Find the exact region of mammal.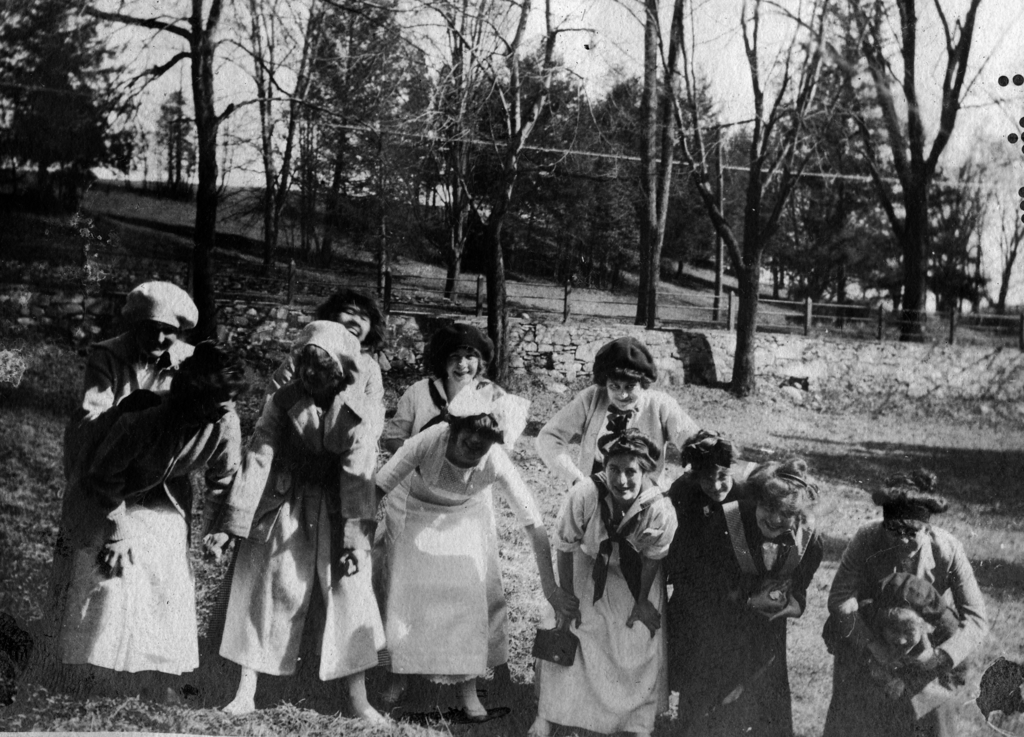
Exact region: 863,567,1001,736.
